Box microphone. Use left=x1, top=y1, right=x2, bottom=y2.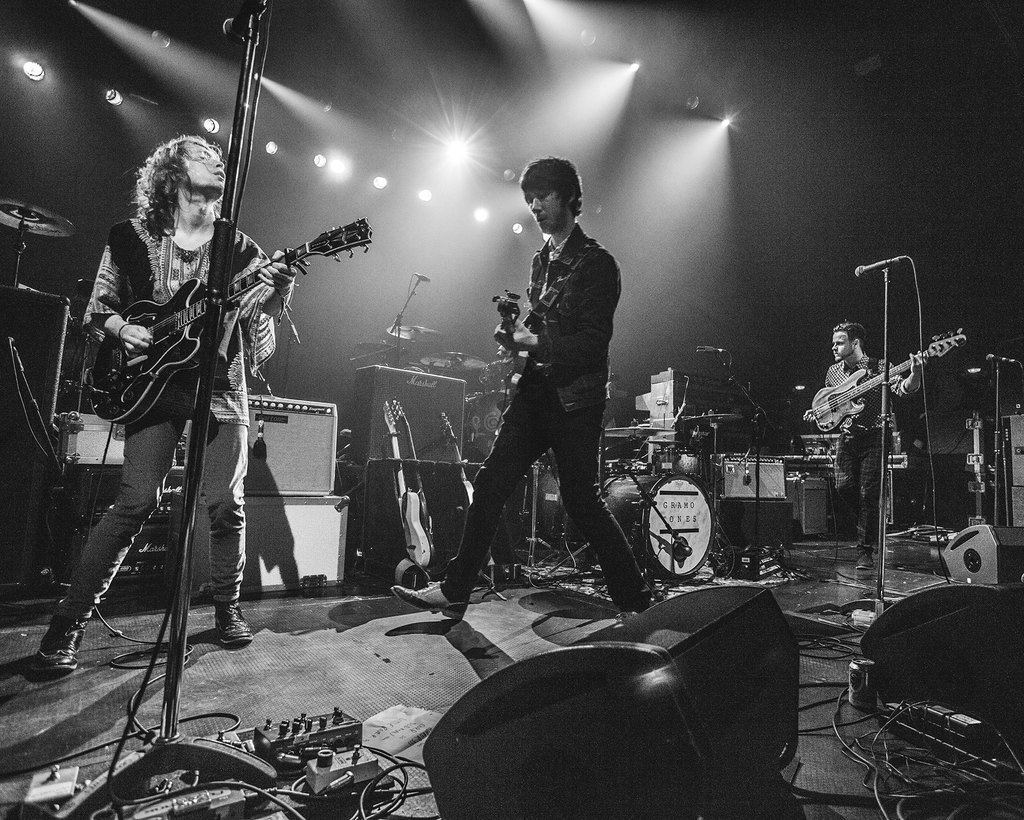
left=410, top=273, right=430, bottom=281.
